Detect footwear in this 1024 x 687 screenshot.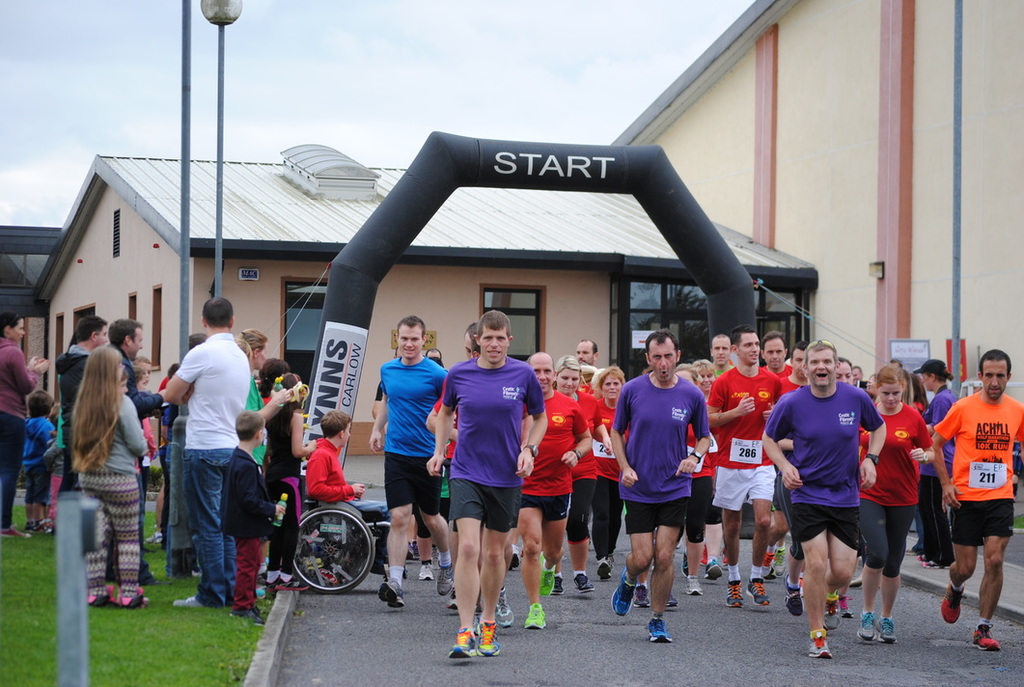
Detection: rect(943, 579, 963, 631).
